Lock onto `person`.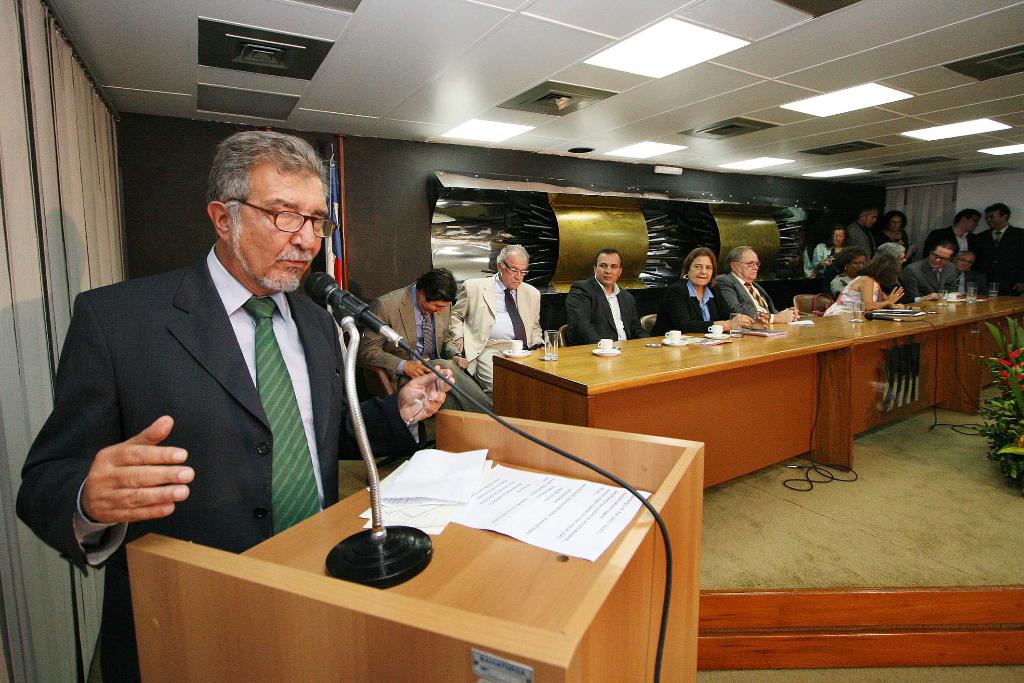
Locked: bbox=(814, 201, 1023, 323).
